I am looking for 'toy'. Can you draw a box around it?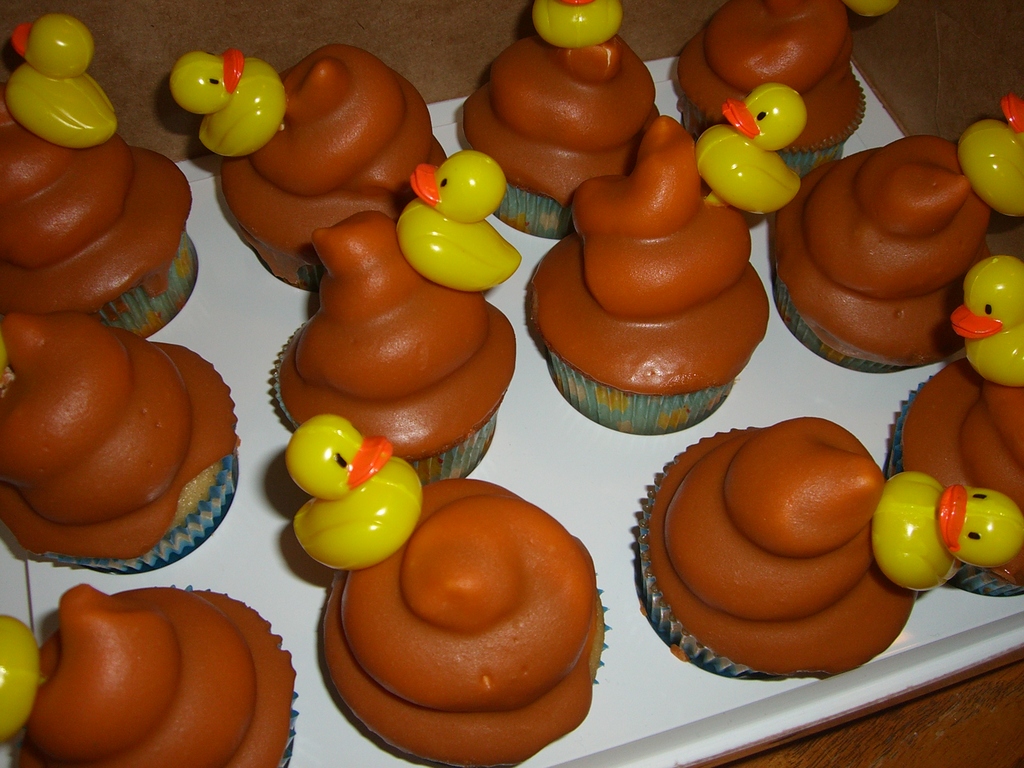
Sure, the bounding box is locate(945, 253, 1023, 383).
